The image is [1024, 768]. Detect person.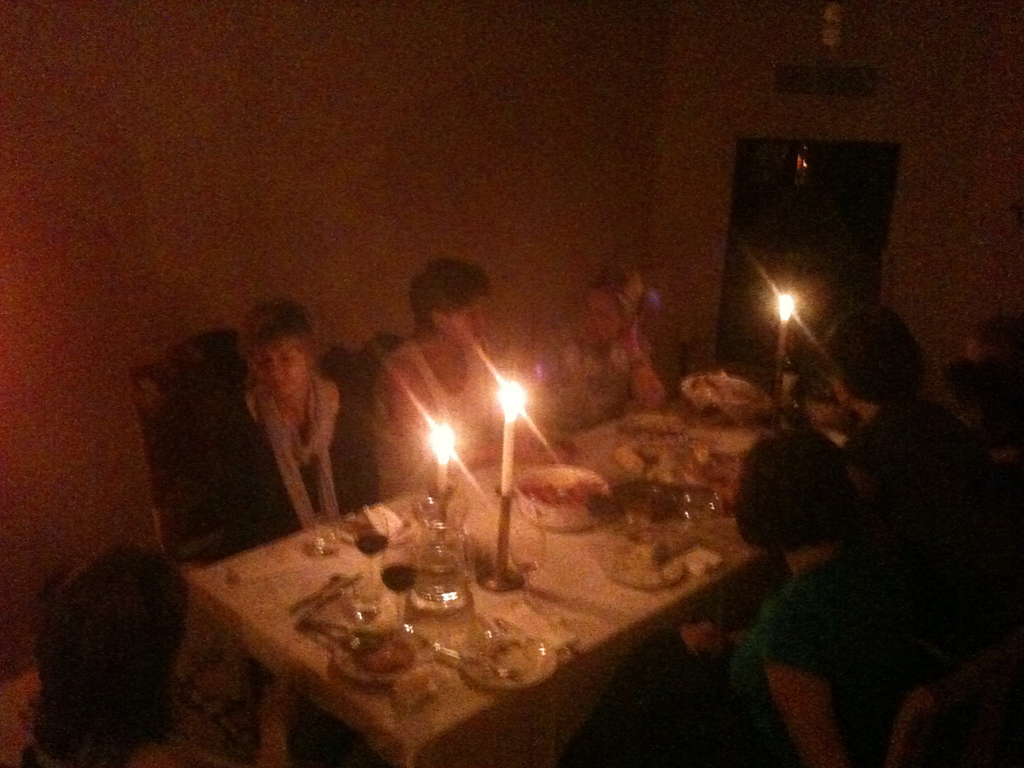
Detection: [x1=212, y1=303, x2=333, y2=560].
